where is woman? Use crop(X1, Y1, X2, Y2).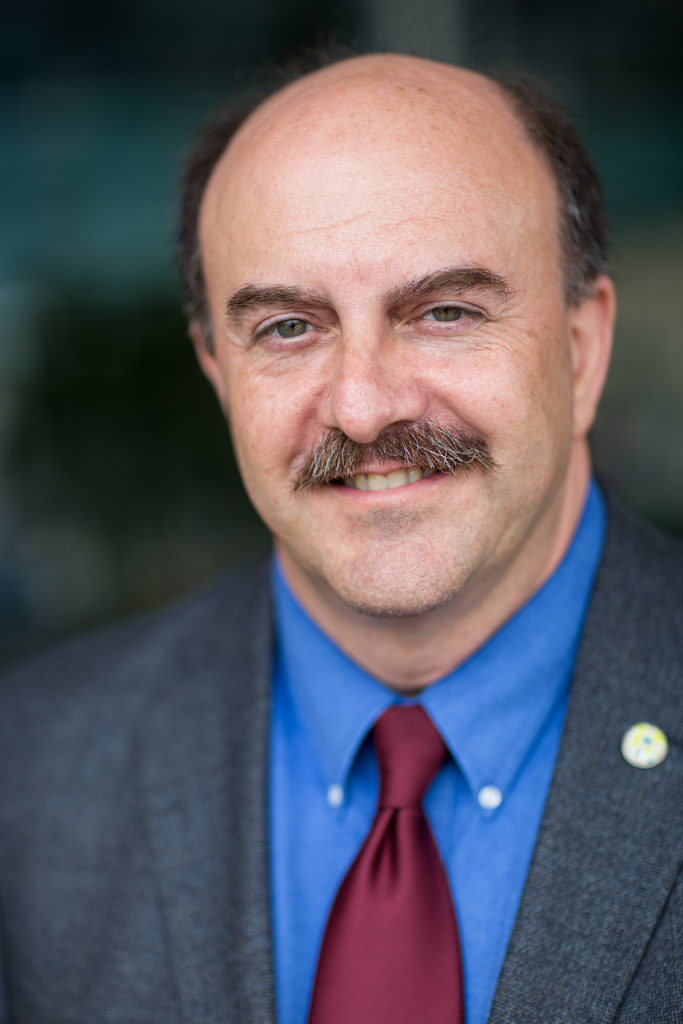
crop(45, 1, 682, 998).
